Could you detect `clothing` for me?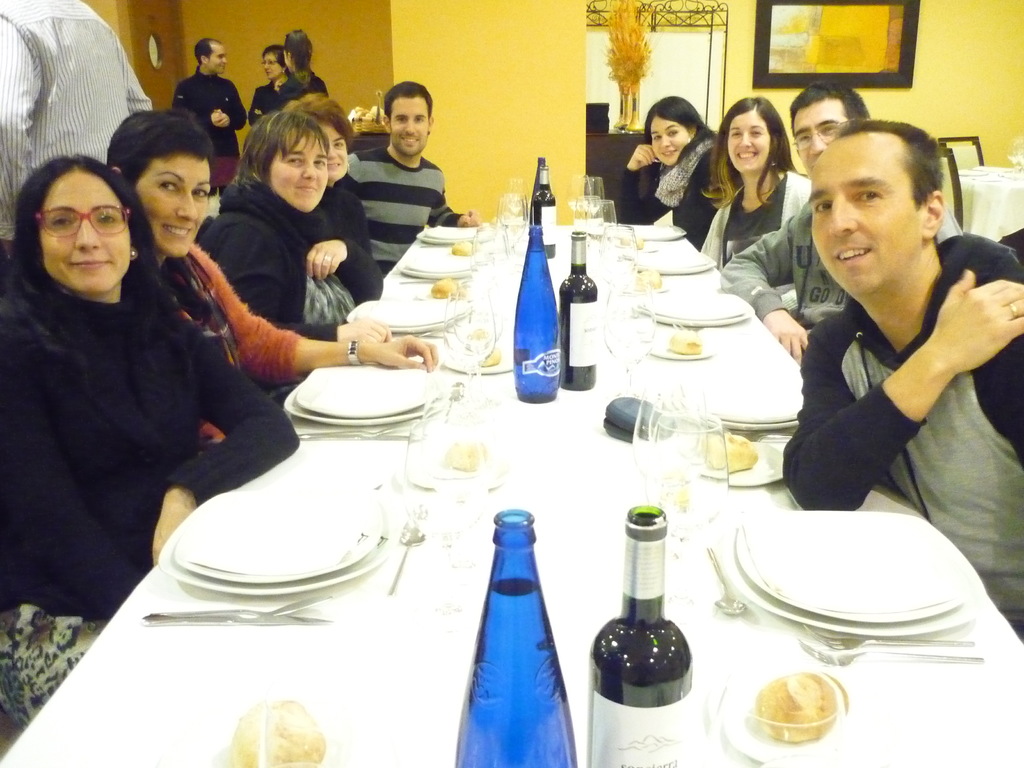
Detection result: {"x1": 196, "y1": 166, "x2": 386, "y2": 352}.
